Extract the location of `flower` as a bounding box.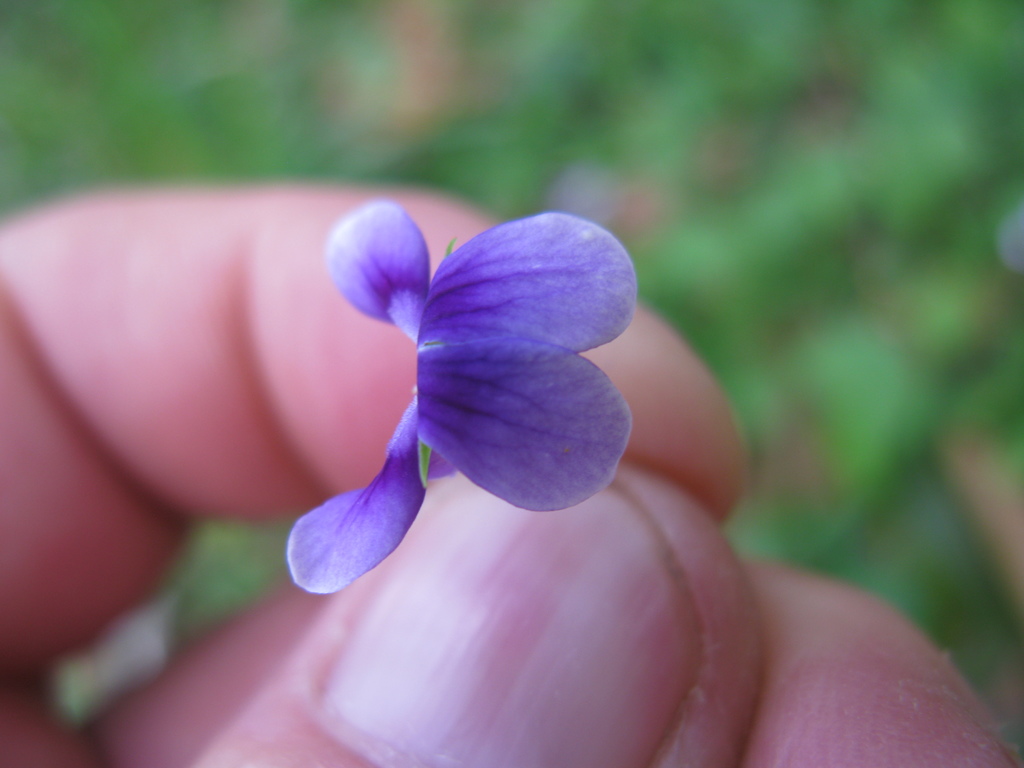
left=275, top=203, right=650, bottom=582.
